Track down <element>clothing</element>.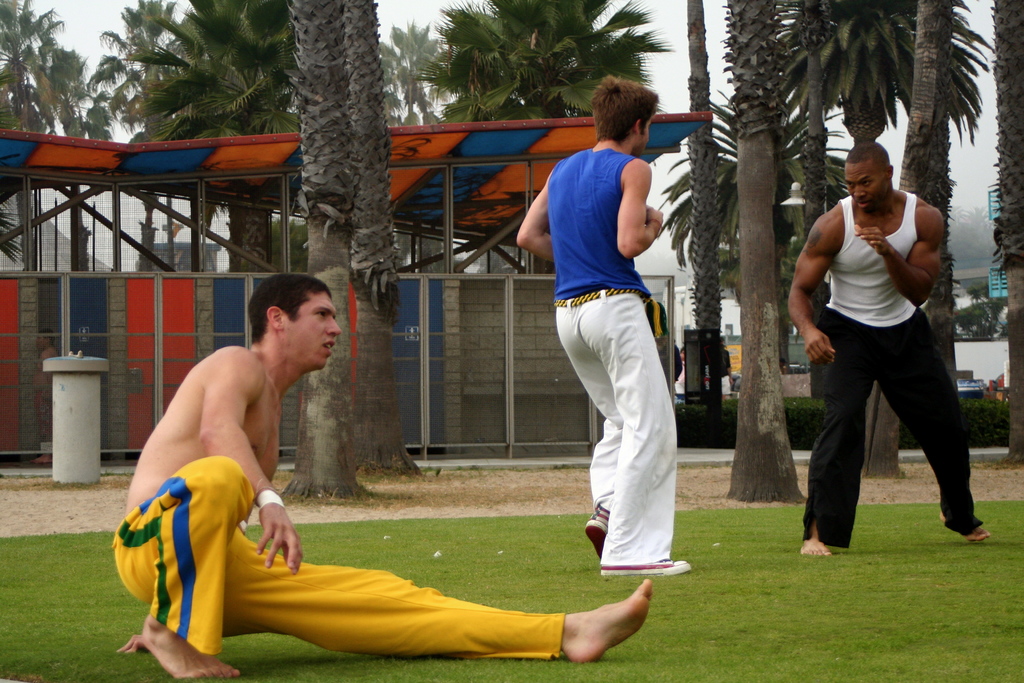
Tracked to [120,452,558,654].
